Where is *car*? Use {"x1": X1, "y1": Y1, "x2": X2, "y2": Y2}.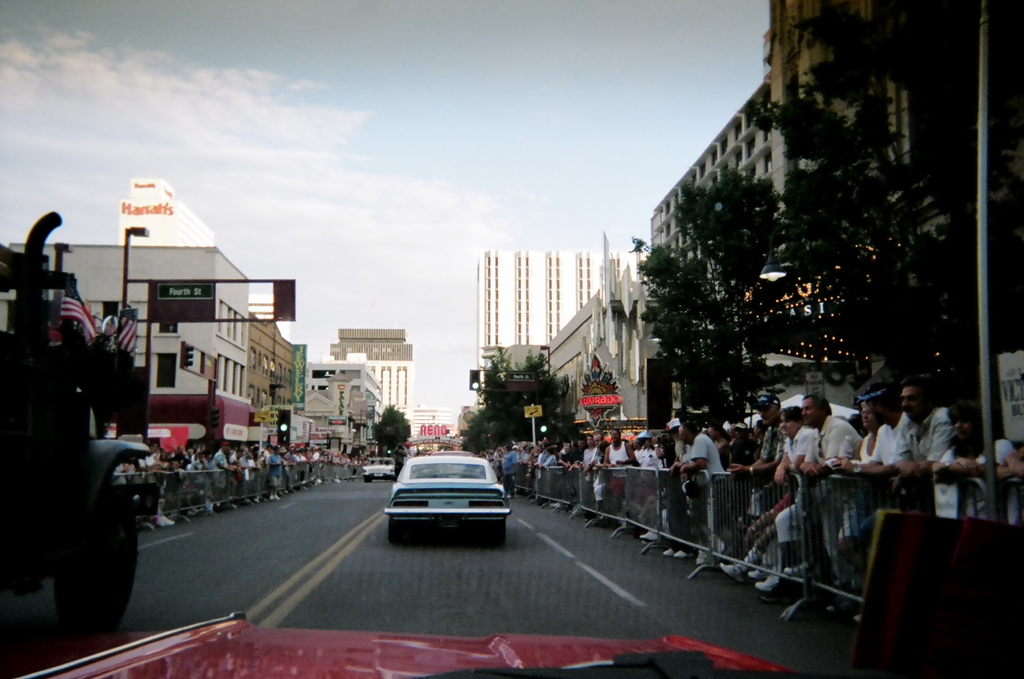
{"x1": 0, "y1": 0, "x2": 1023, "y2": 678}.
